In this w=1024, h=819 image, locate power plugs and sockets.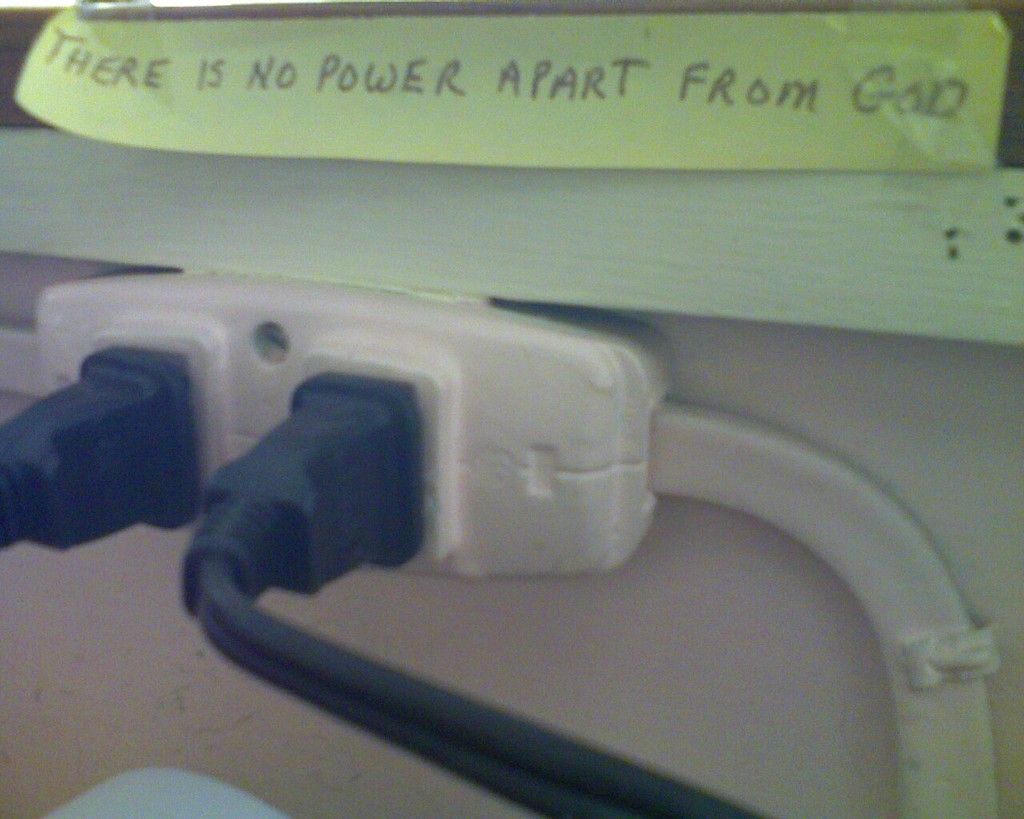
Bounding box: 194/367/418/595.
